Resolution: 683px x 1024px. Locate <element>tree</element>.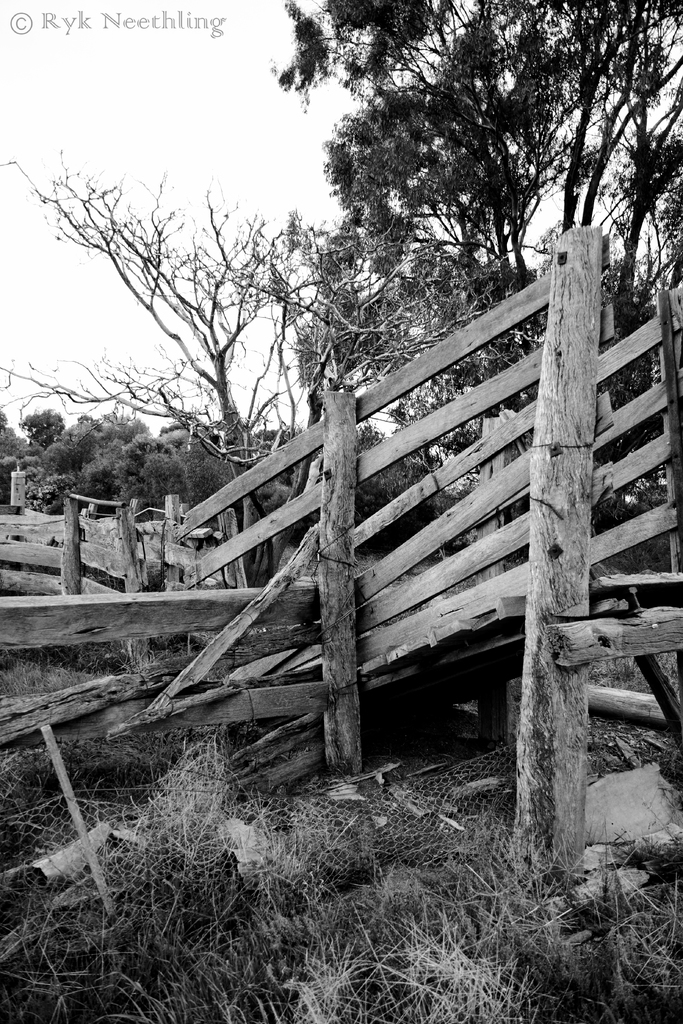
pyautogui.locateOnScreen(120, 455, 188, 524).
